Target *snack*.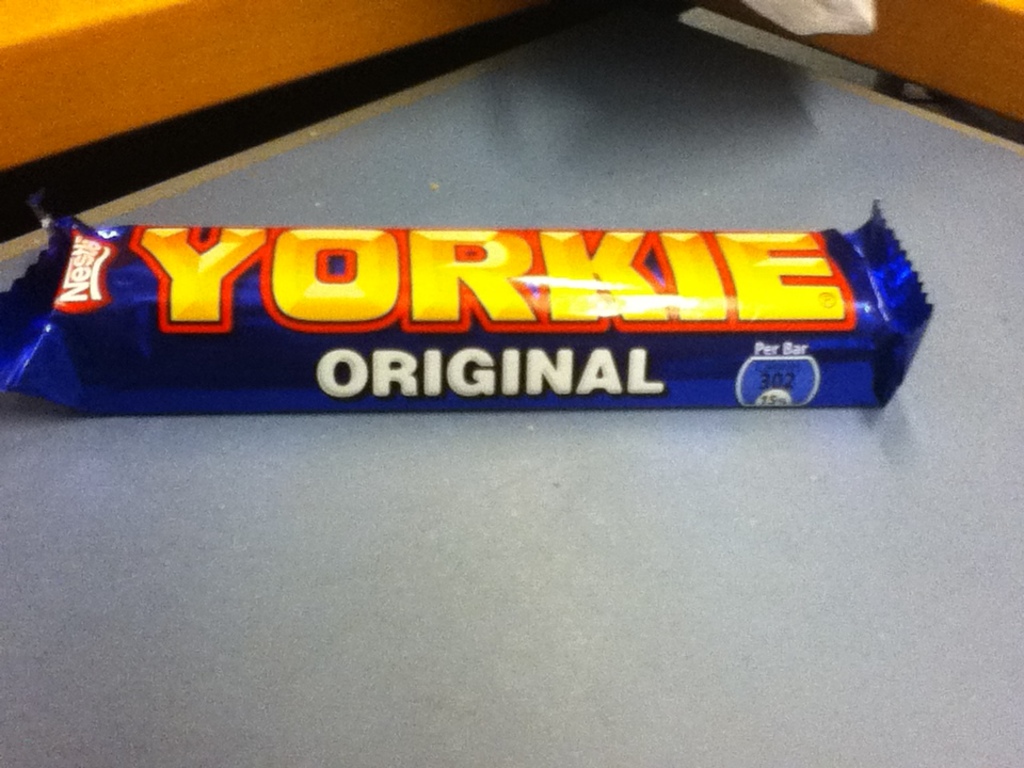
Target region: bbox=[0, 197, 946, 405].
